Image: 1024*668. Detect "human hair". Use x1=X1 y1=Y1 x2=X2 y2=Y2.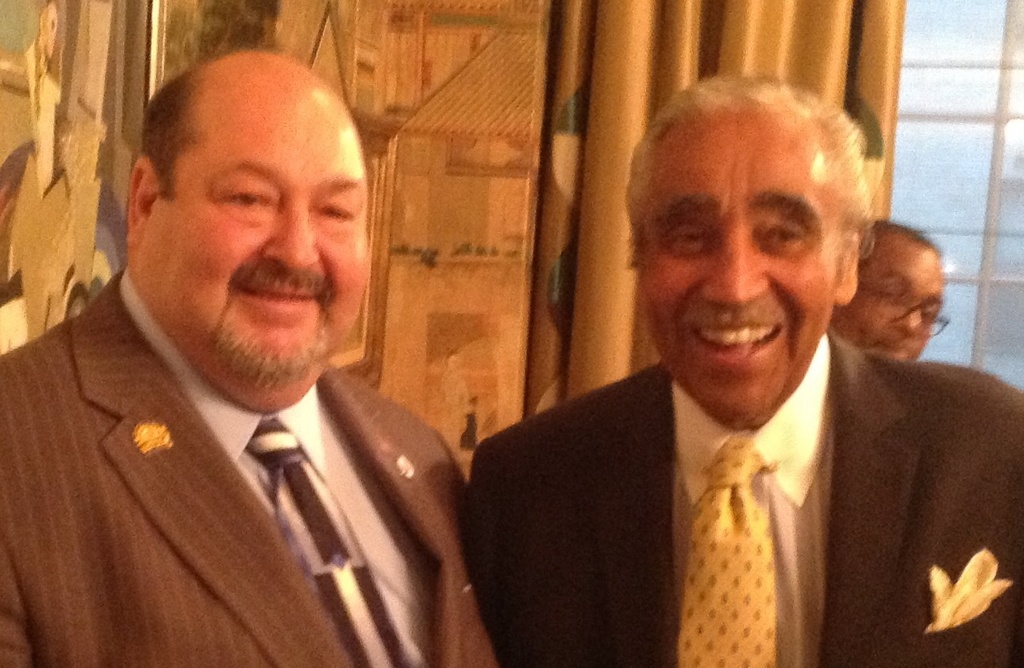
x1=133 y1=61 x2=214 y2=202.
